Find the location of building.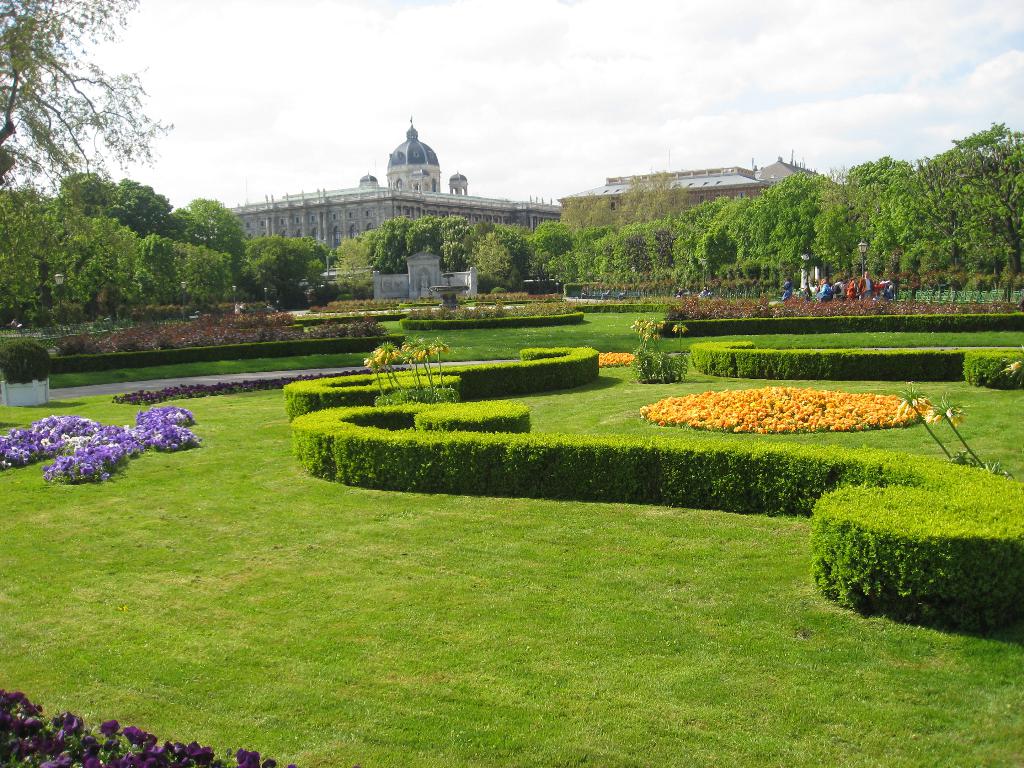
Location: <region>221, 114, 562, 262</region>.
